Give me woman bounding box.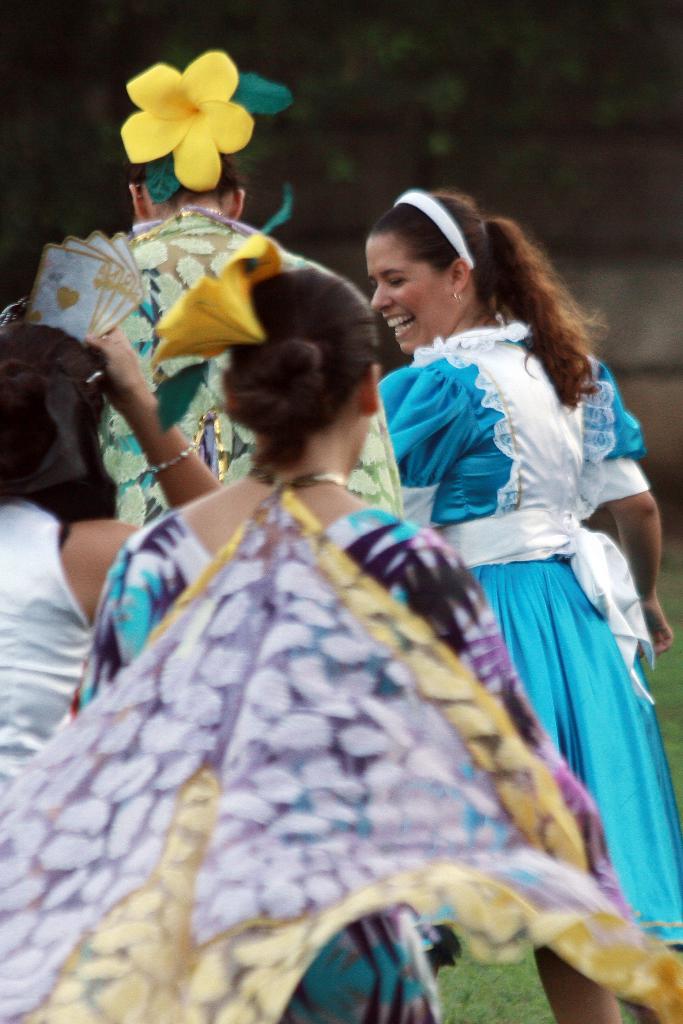
box(0, 312, 208, 785).
